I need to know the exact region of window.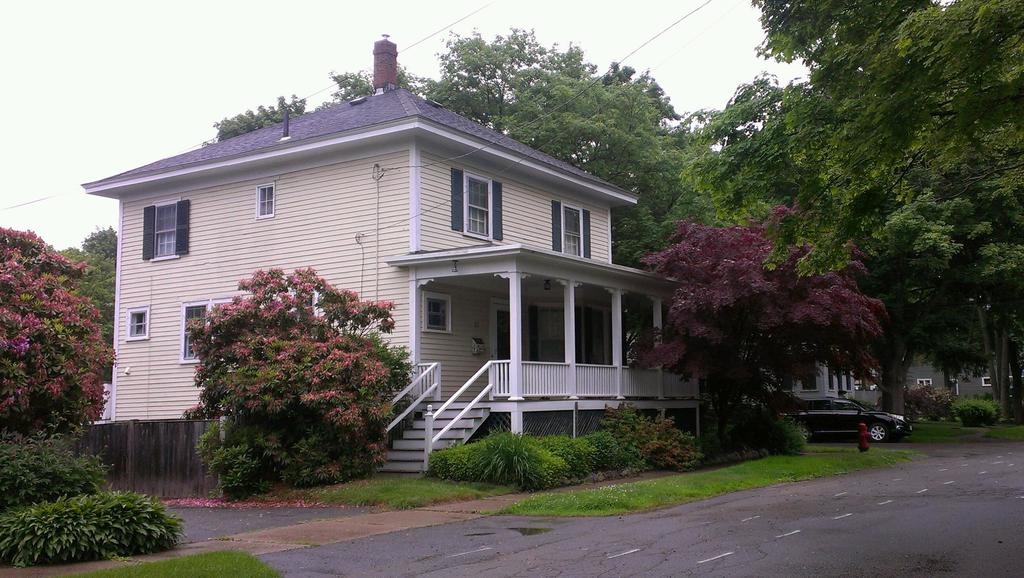
Region: (979,373,999,389).
